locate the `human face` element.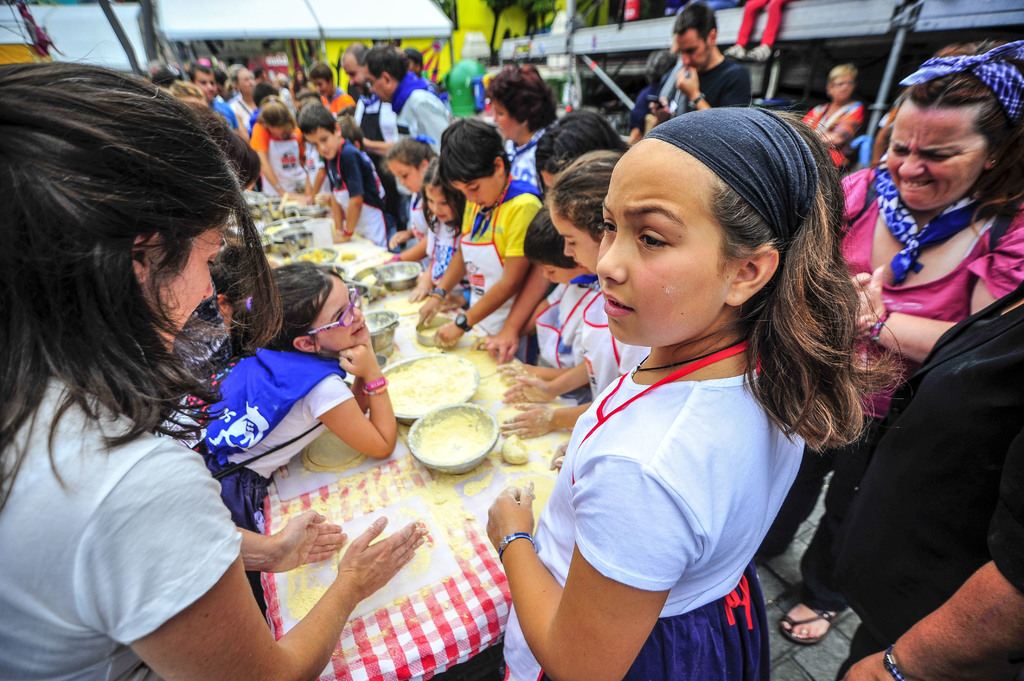
Element bbox: (305, 129, 339, 159).
